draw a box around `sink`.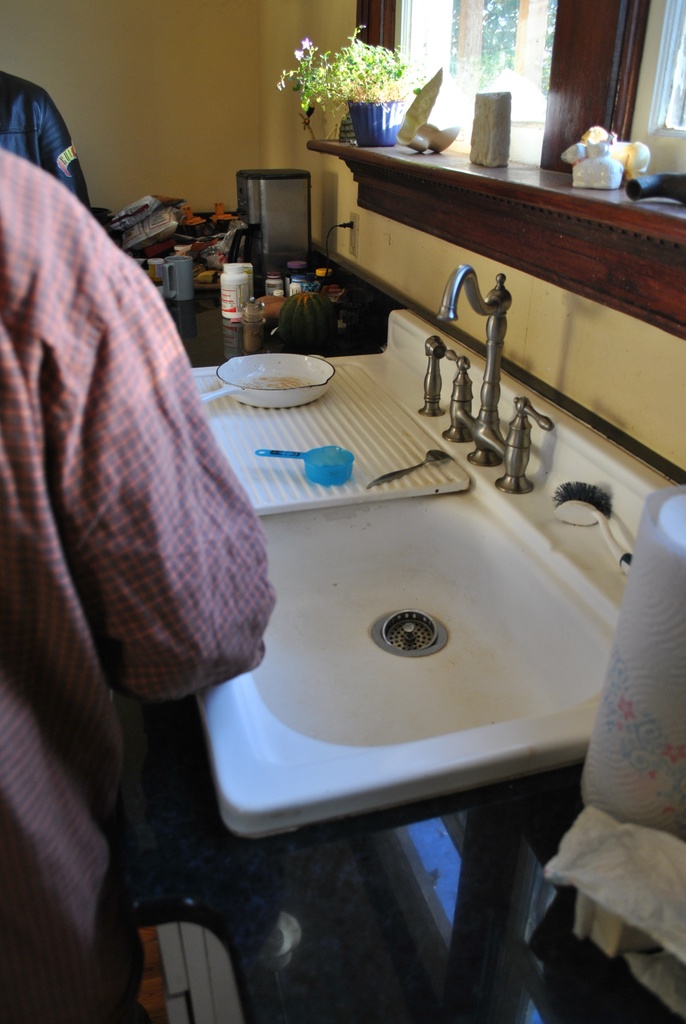
191, 262, 685, 842.
